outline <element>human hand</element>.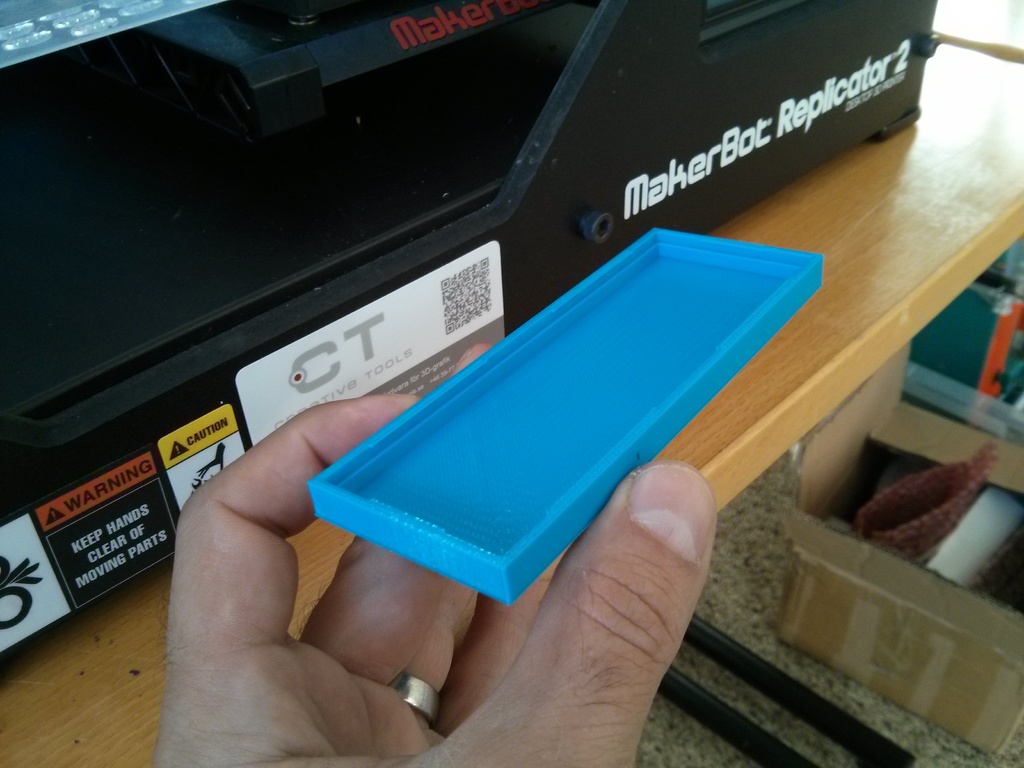
Outline: <region>145, 344, 720, 767</region>.
